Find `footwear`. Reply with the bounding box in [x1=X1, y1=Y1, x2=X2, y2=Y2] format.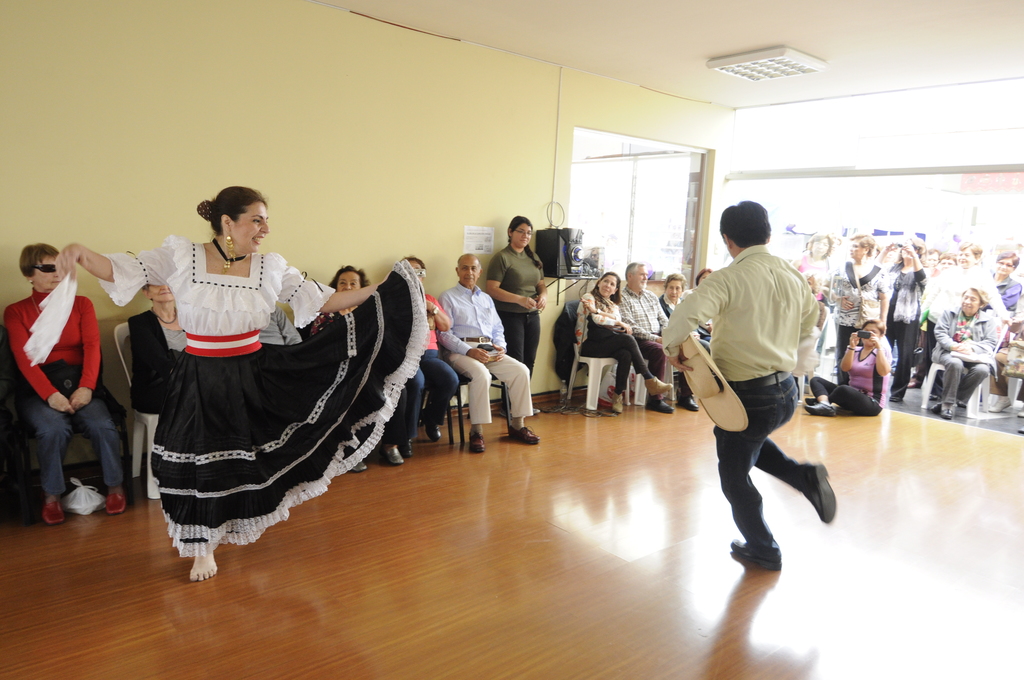
[x1=353, y1=459, x2=369, y2=471].
